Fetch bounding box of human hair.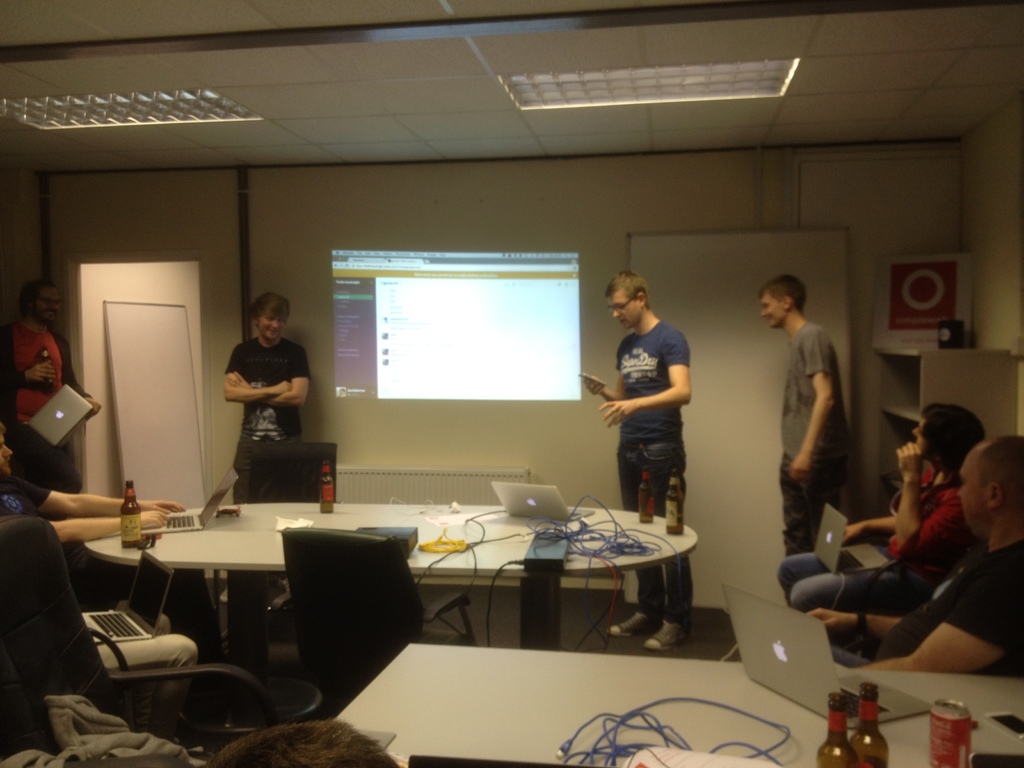
Bbox: 911/398/987/472.
